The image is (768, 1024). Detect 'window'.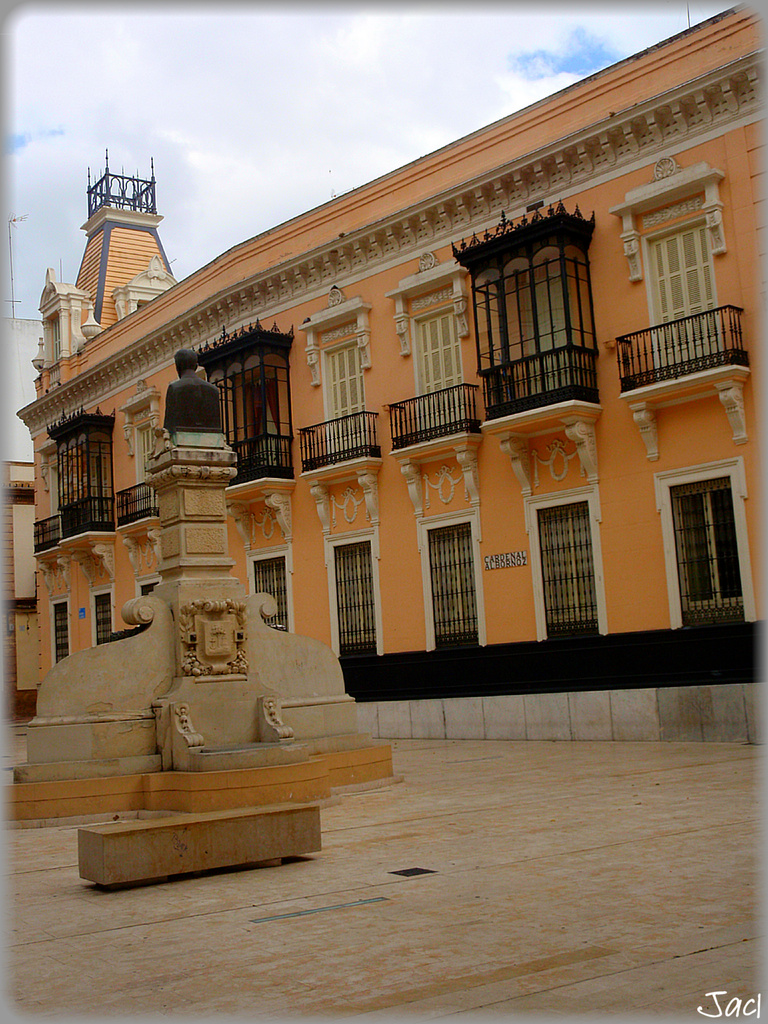
Detection: [x1=645, y1=218, x2=727, y2=369].
